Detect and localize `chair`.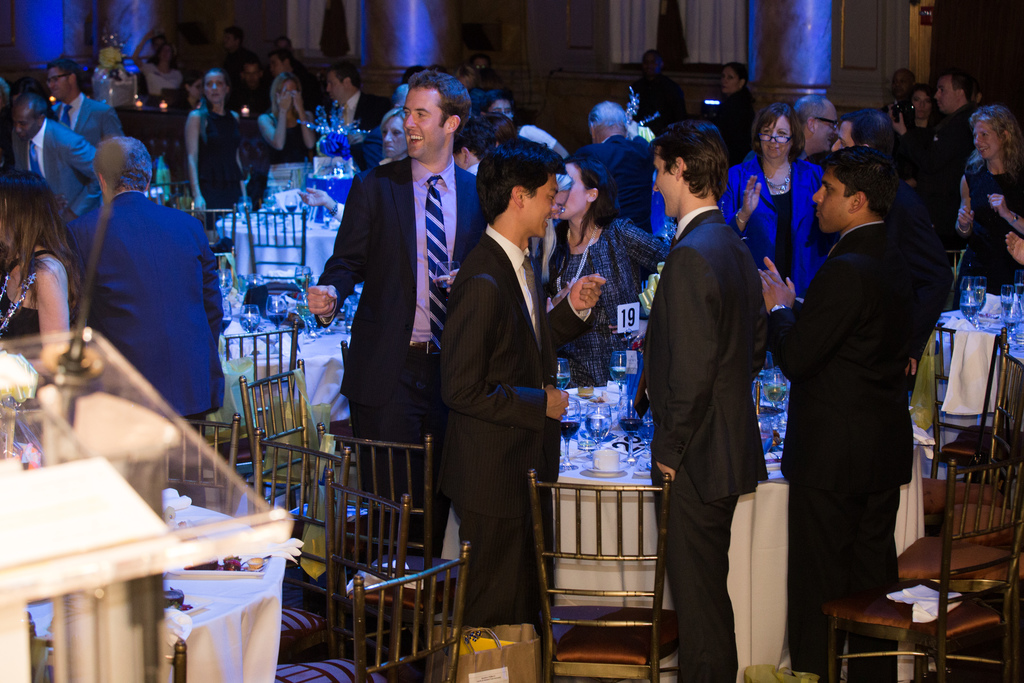
Localized at left=146, top=183, right=194, bottom=208.
